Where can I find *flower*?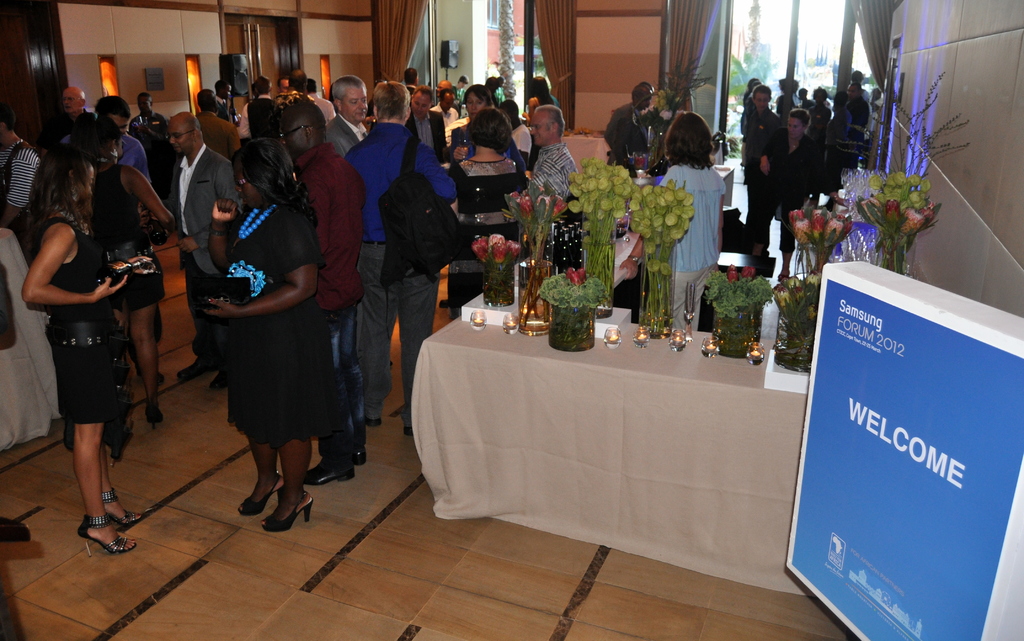
You can find it at bbox=(724, 263, 737, 273).
